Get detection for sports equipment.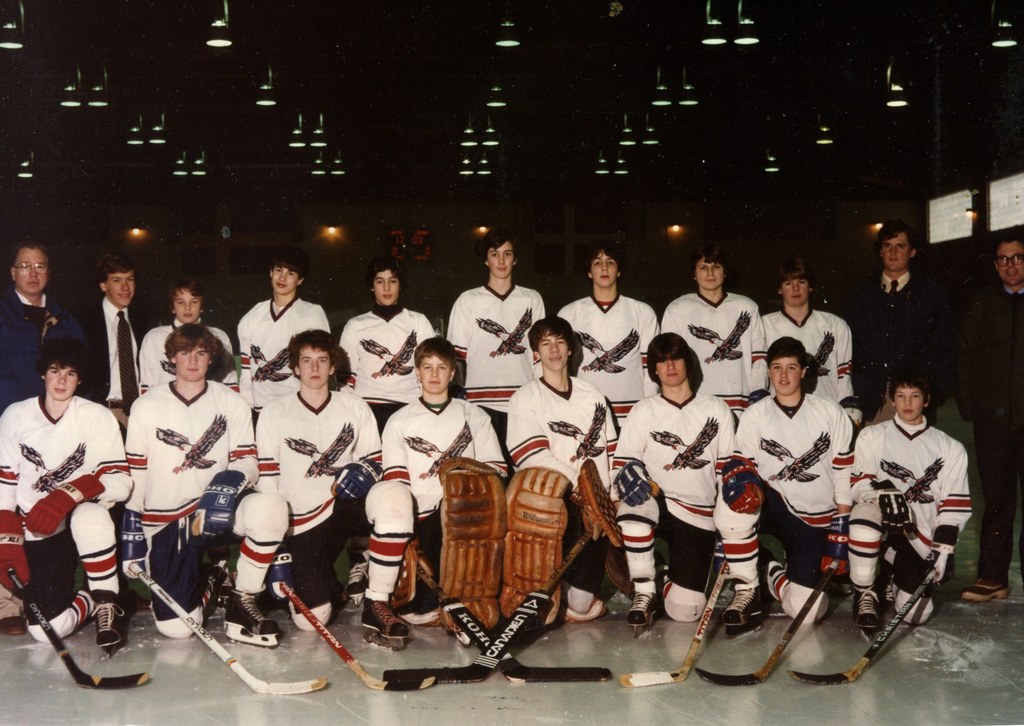
Detection: 266,551,300,598.
